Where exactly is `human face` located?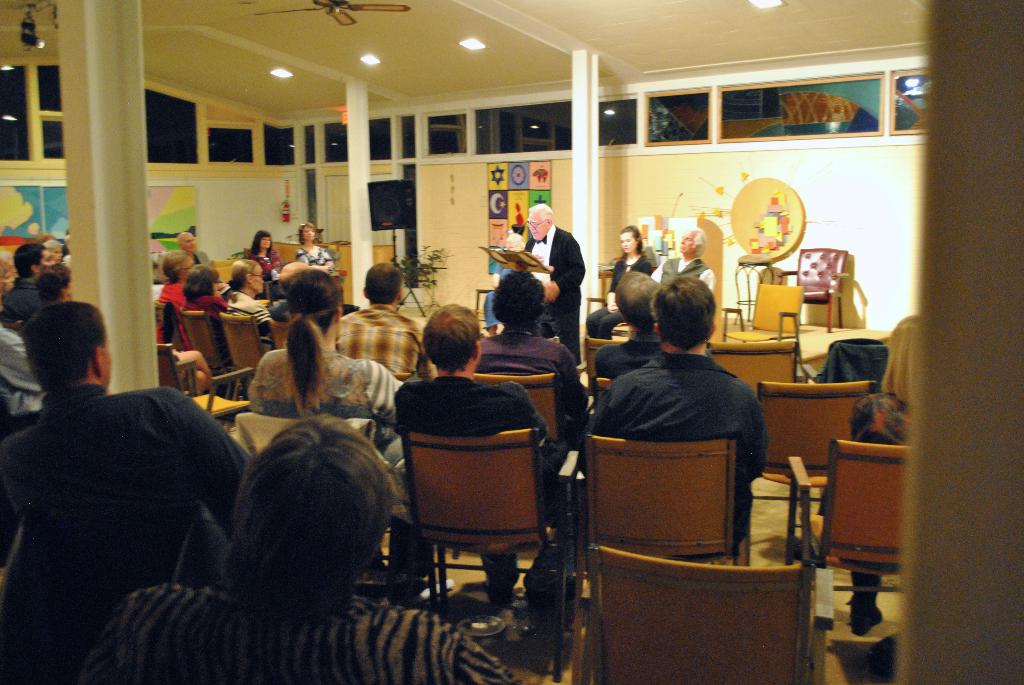
Its bounding box is 184,235,196,251.
